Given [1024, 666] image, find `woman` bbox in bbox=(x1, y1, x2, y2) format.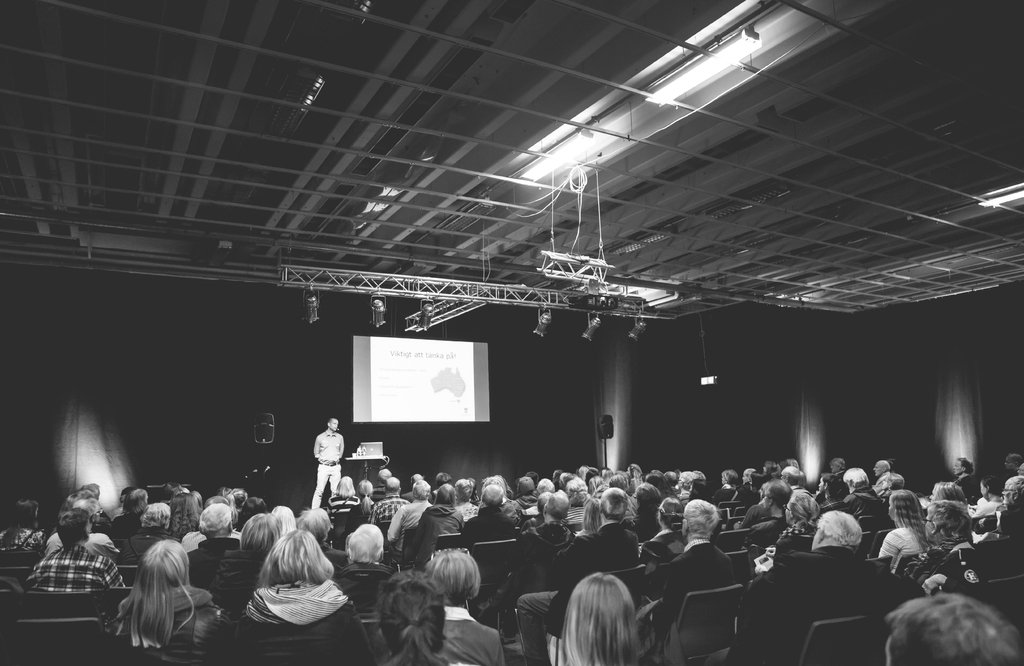
bbox=(100, 534, 206, 665).
